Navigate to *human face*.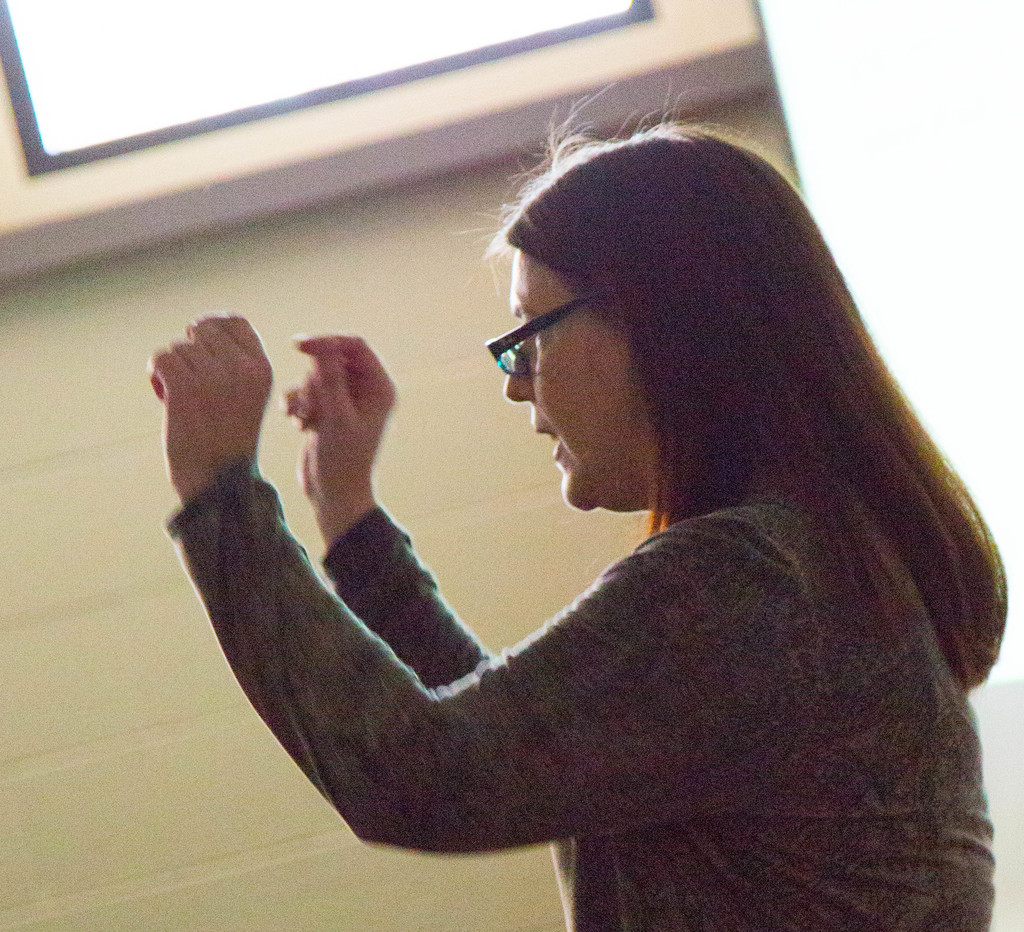
Navigation target: 508 244 621 507.
